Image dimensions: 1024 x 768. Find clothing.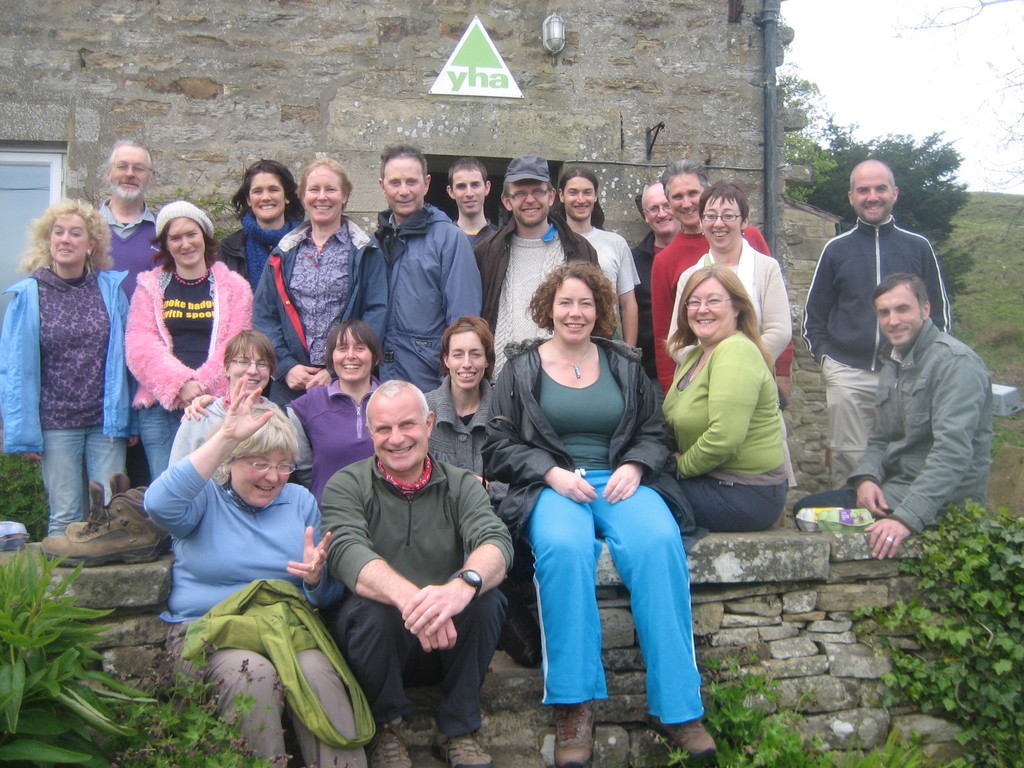
370, 196, 483, 399.
